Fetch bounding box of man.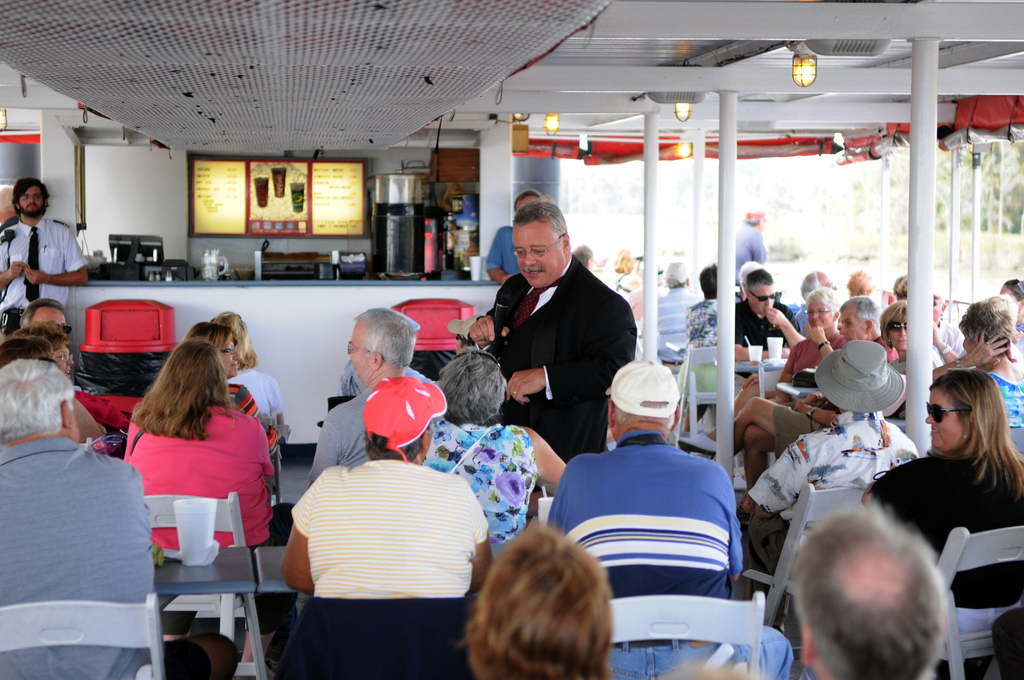
Bbox: detection(740, 339, 922, 605).
